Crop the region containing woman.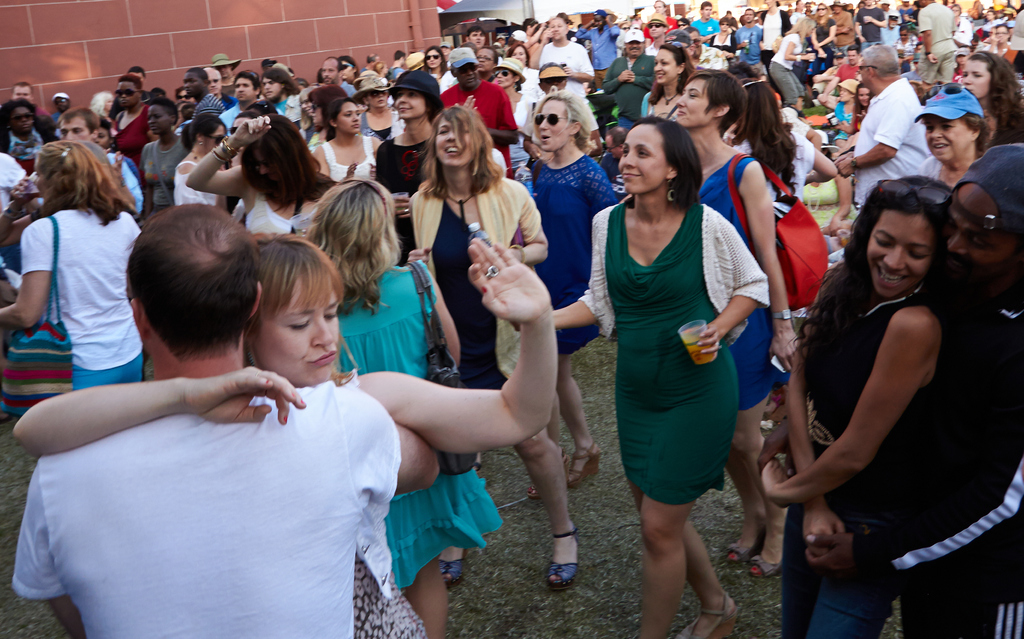
Crop region: l=0, t=95, r=58, b=177.
